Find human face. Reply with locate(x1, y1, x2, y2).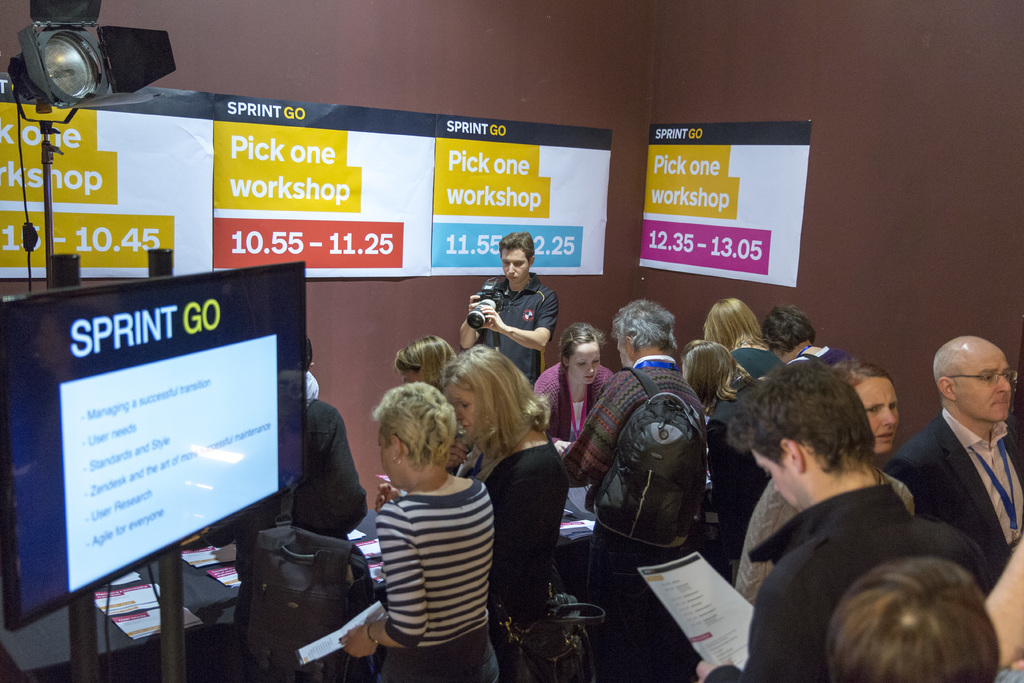
locate(442, 384, 479, 436).
